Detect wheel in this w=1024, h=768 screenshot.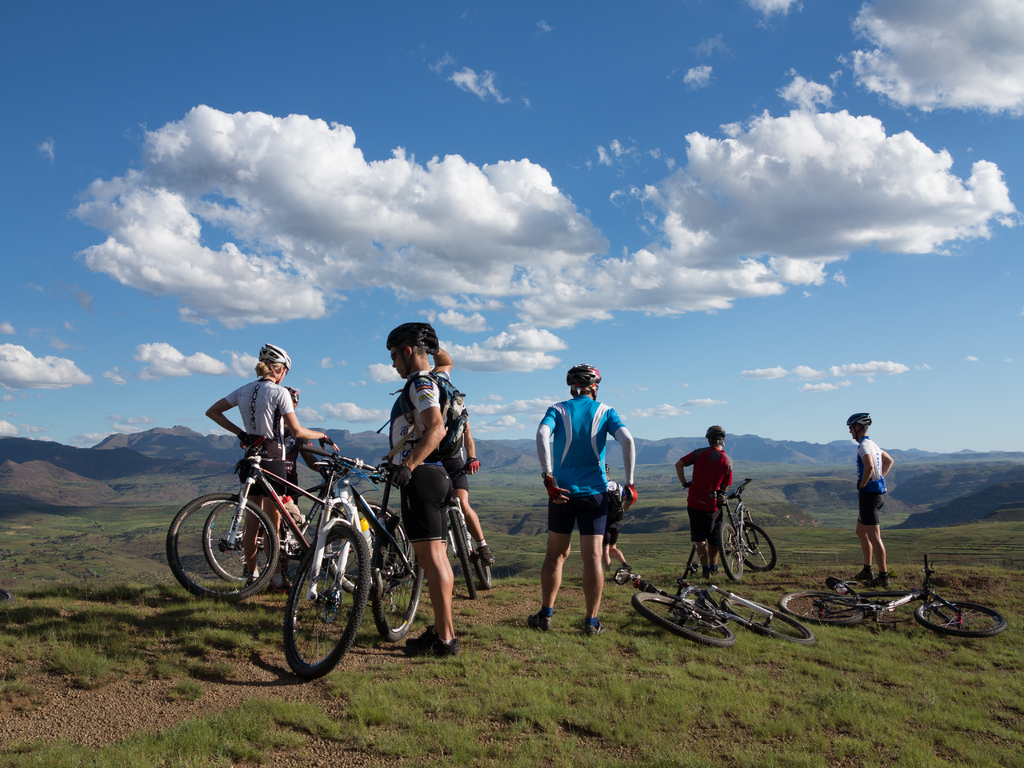
Detection: box(317, 497, 412, 597).
